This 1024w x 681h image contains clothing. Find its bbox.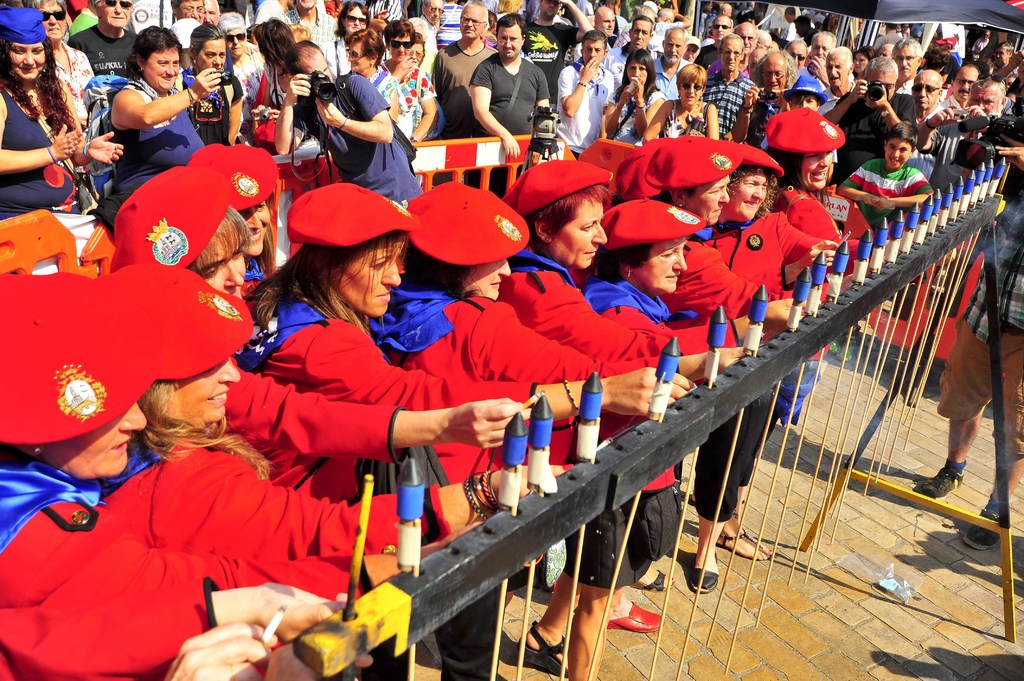
BBox(0, 259, 161, 458).
